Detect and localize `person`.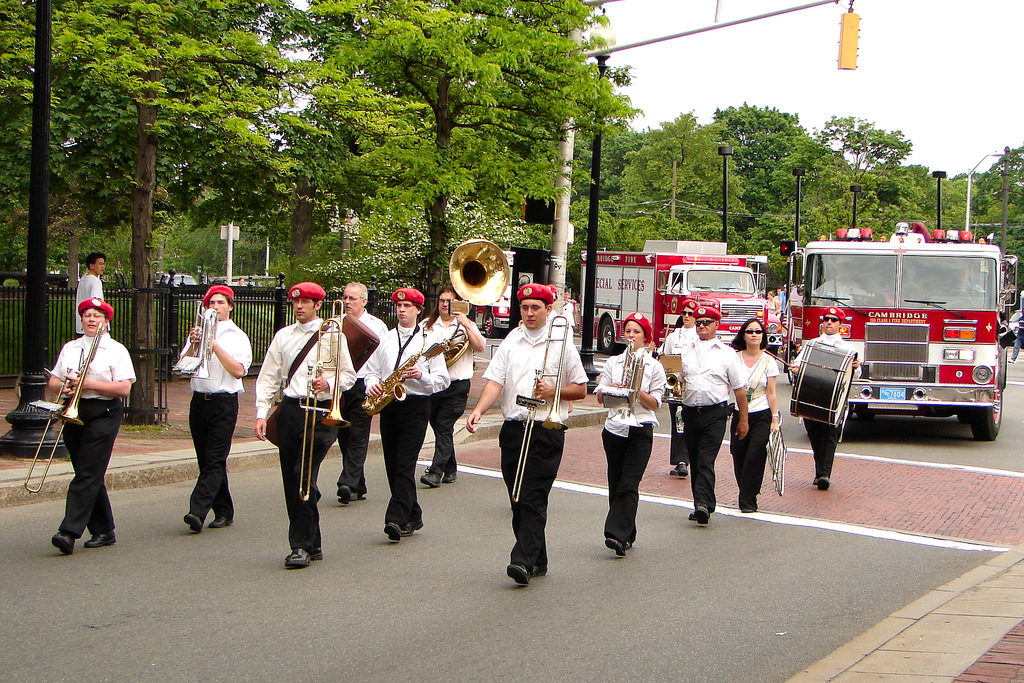
Localized at <bbox>597, 309, 667, 558</bbox>.
